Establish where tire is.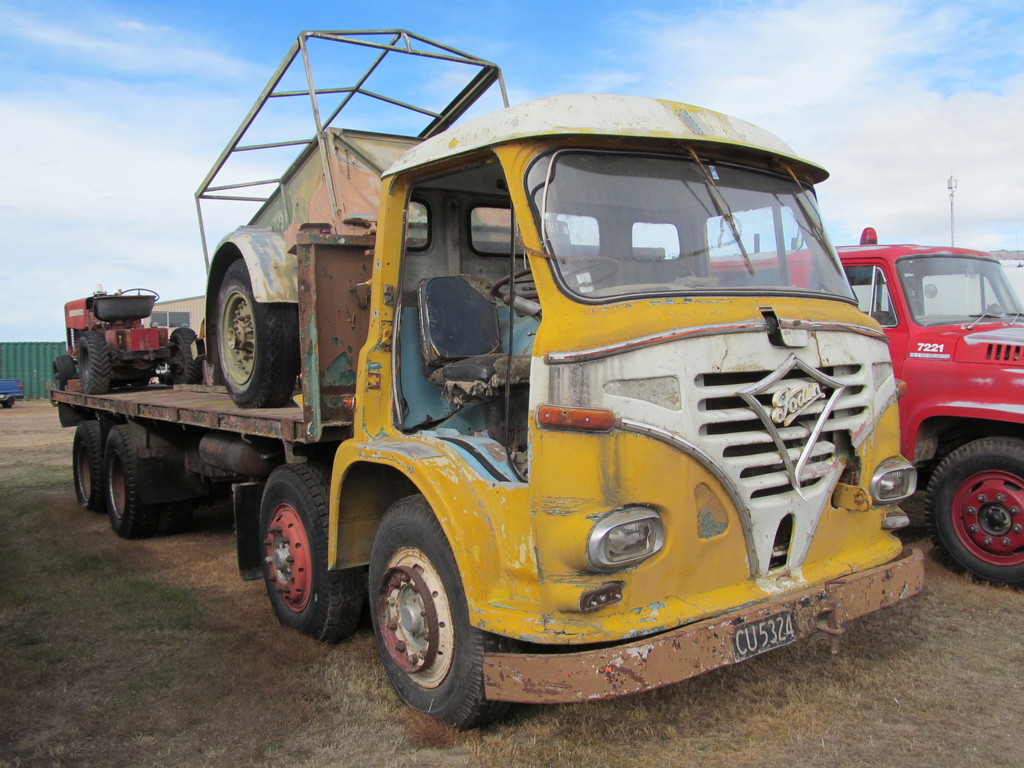
Established at x1=81, y1=332, x2=113, y2=399.
